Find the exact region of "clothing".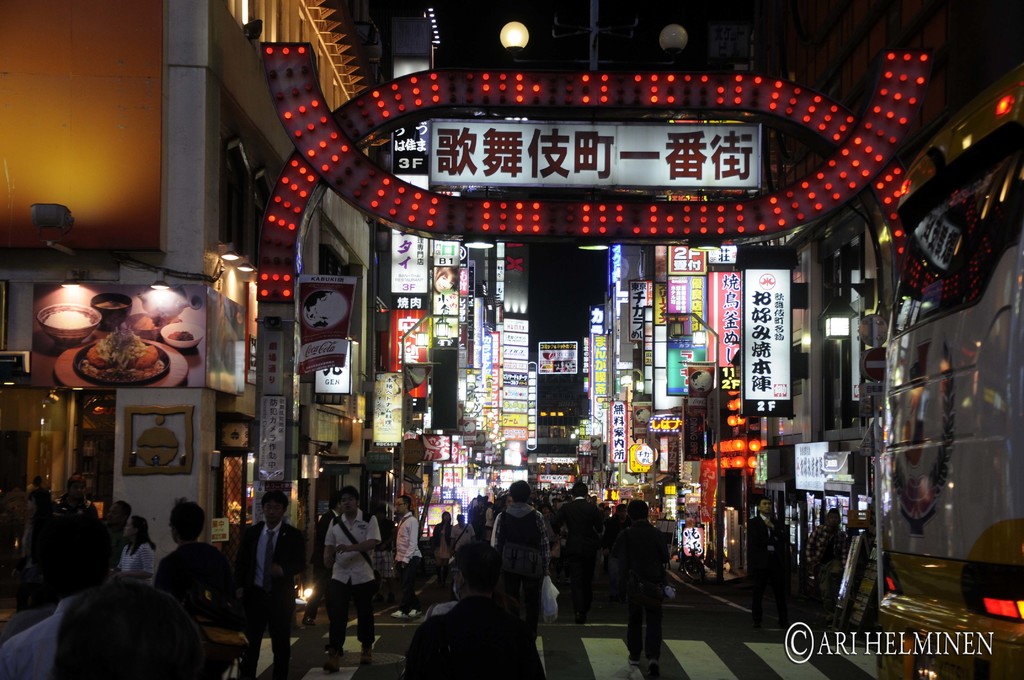
Exact region: (left=394, top=512, right=428, bottom=601).
